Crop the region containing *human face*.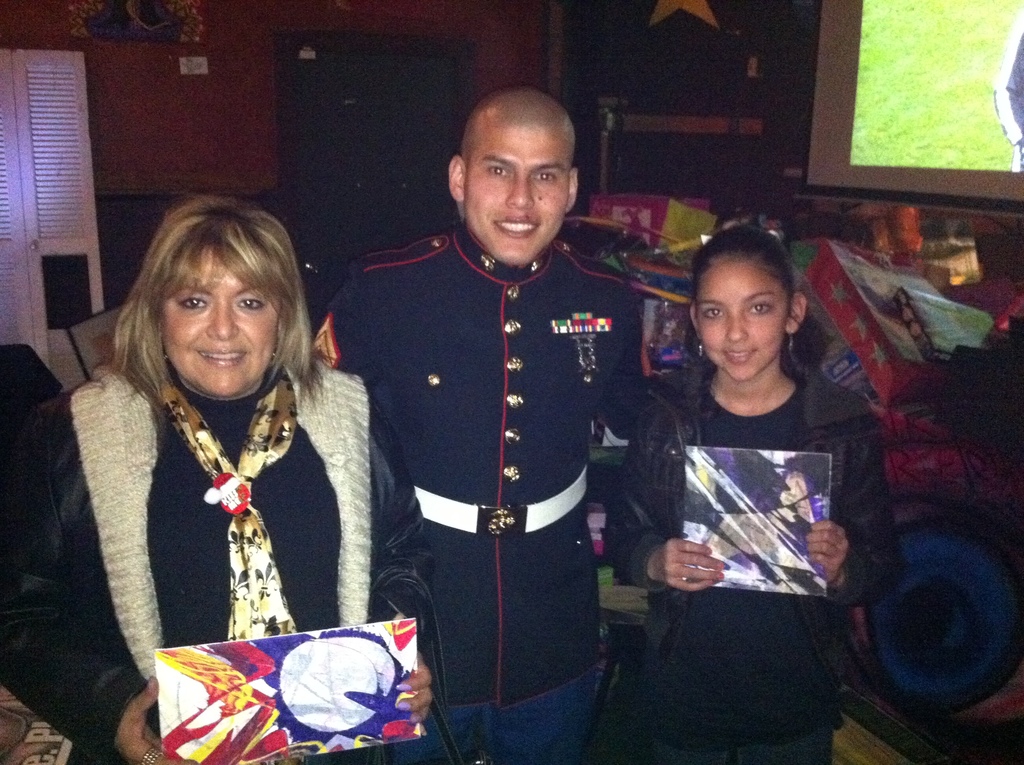
Crop region: bbox(162, 245, 284, 398).
